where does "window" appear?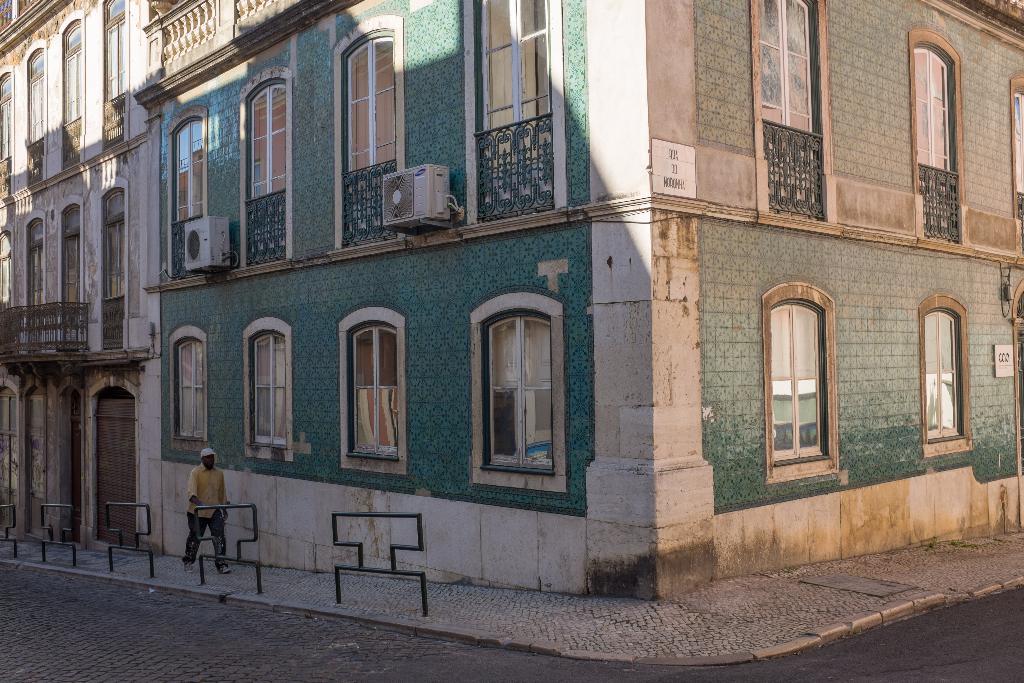
Appears at [x1=105, y1=188, x2=127, y2=352].
